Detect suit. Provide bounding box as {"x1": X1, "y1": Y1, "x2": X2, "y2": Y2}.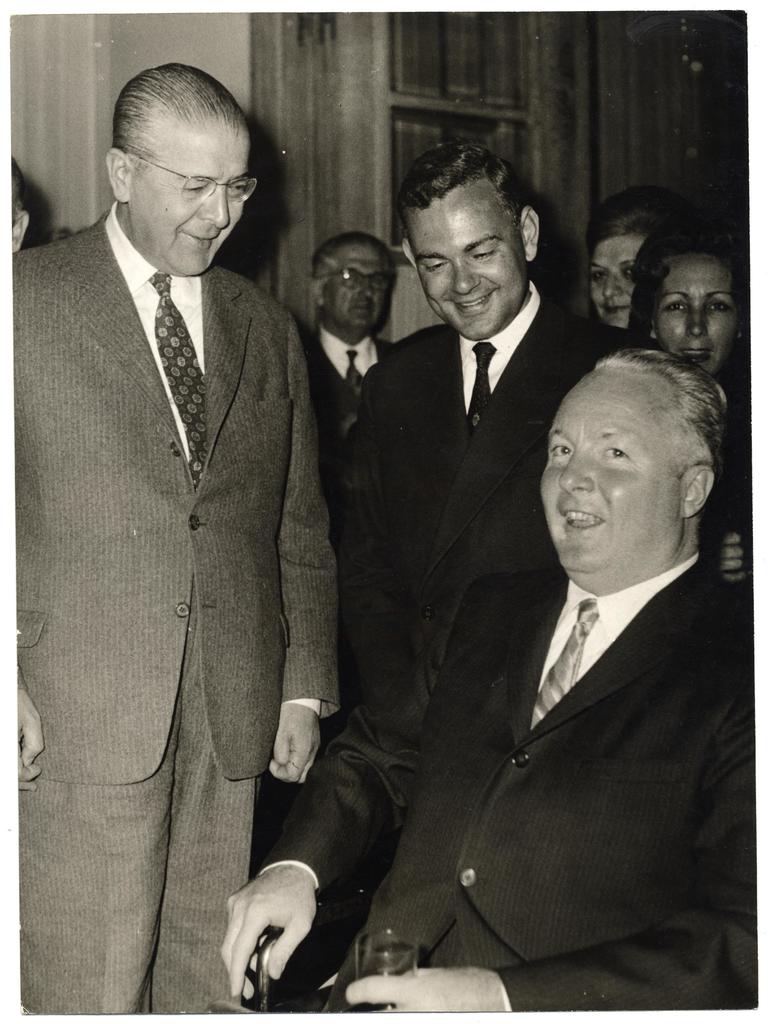
{"x1": 0, "y1": 217, "x2": 339, "y2": 1012}.
